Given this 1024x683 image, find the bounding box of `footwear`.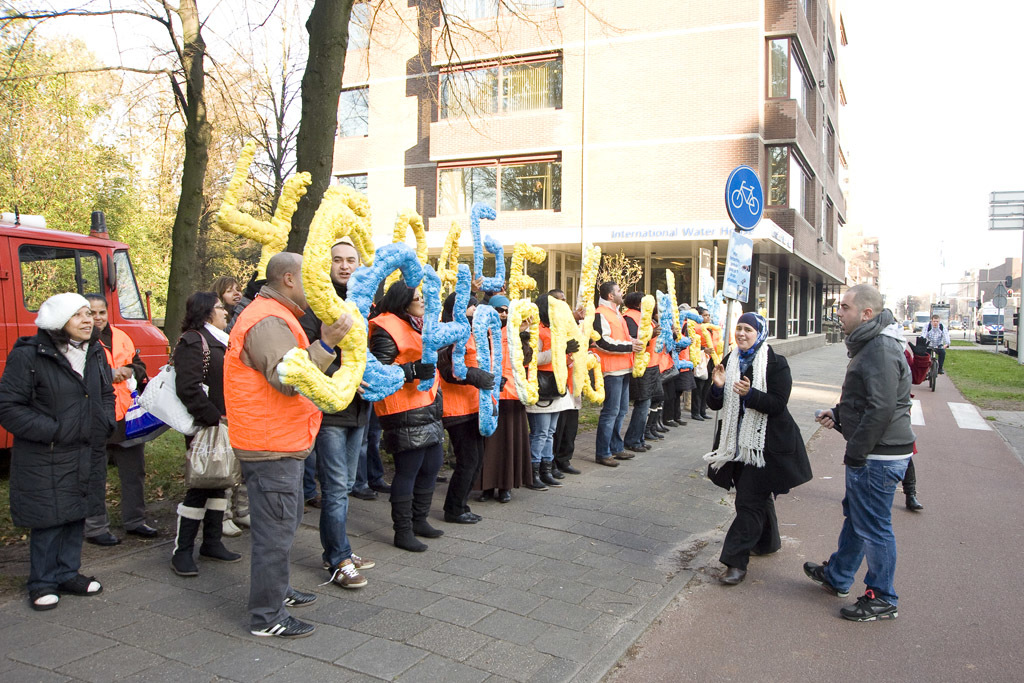
{"x1": 617, "y1": 445, "x2": 632, "y2": 460}.
